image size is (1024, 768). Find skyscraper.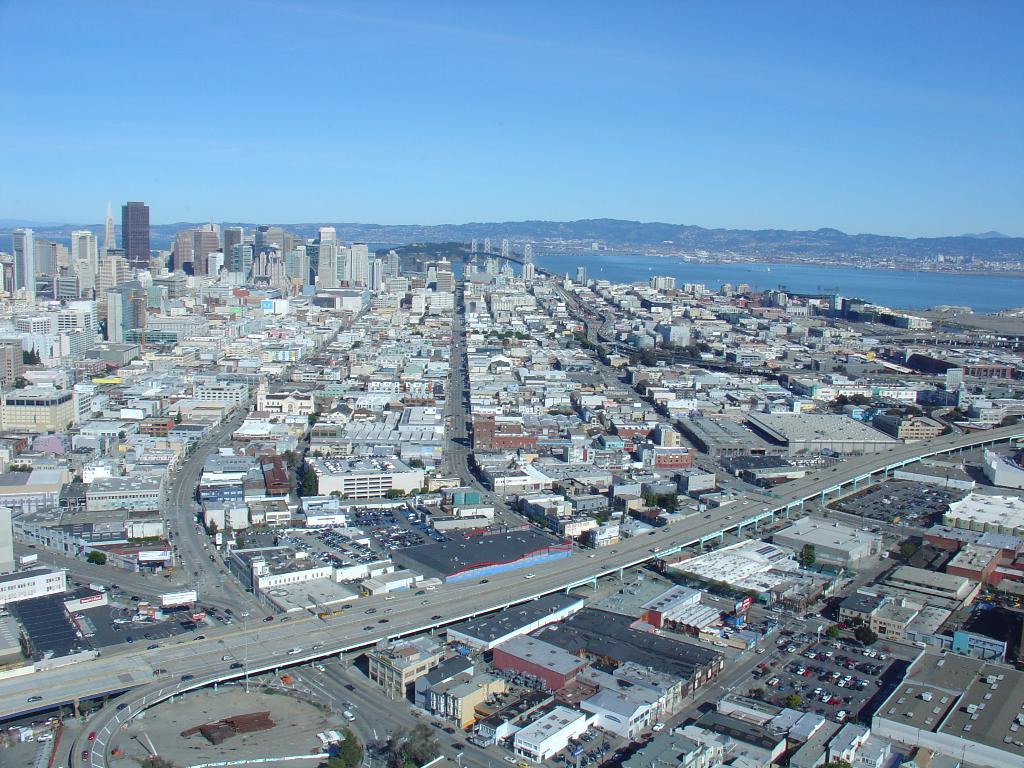
pyautogui.locateOnScreen(385, 246, 400, 278).
